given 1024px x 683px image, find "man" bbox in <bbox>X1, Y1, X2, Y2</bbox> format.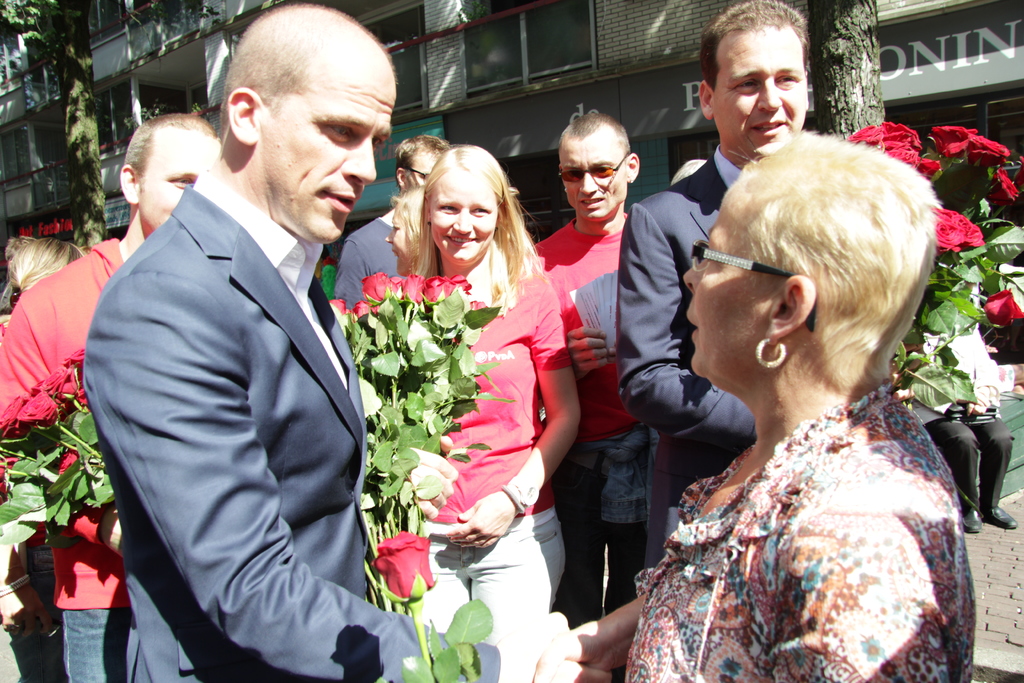
<bbox>531, 110, 641, 607</bbox>.
